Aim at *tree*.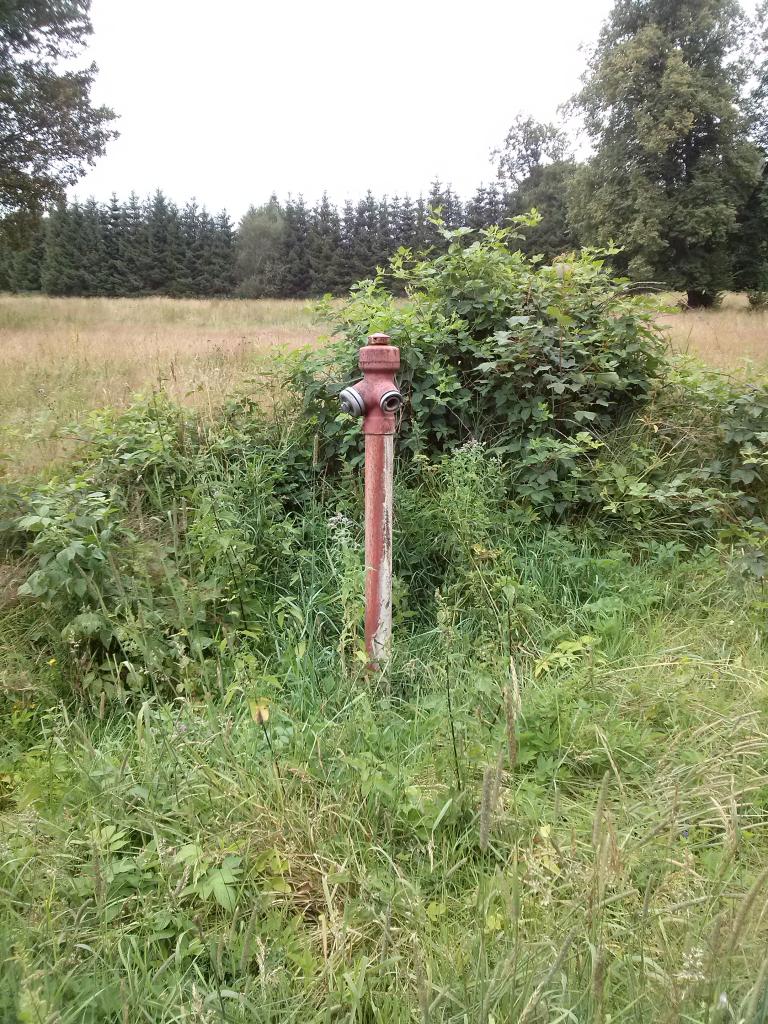
Aimed at [181, 197, 252, 298].
